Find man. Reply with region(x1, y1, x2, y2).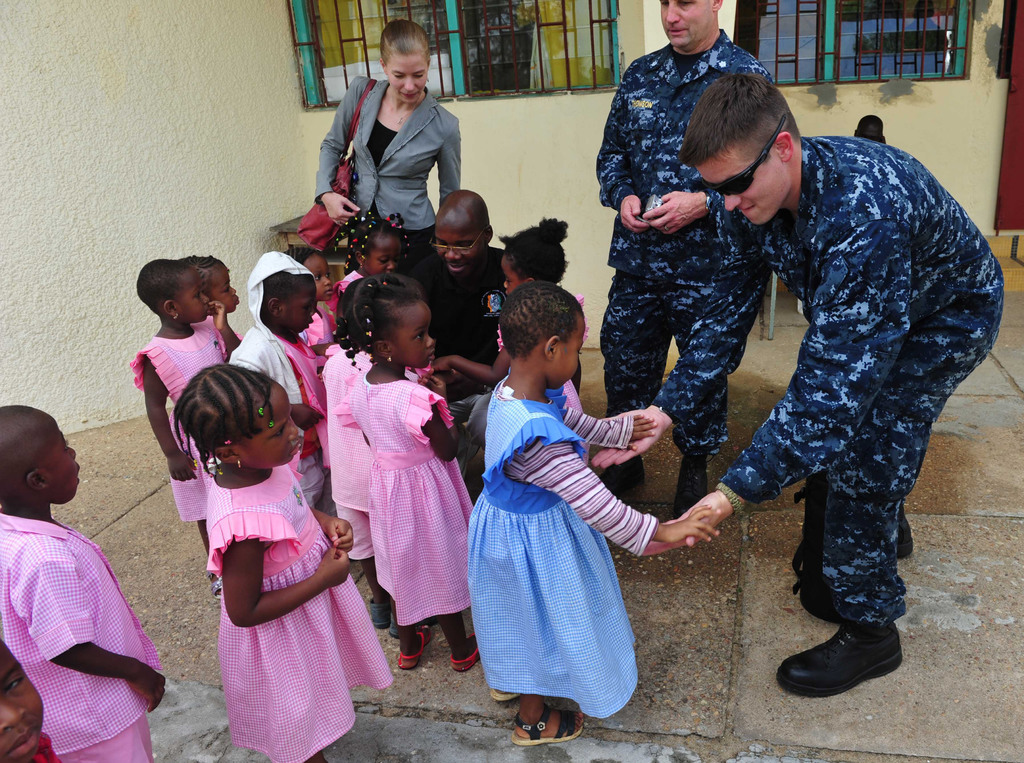
region(401, 189, 506, 482).
